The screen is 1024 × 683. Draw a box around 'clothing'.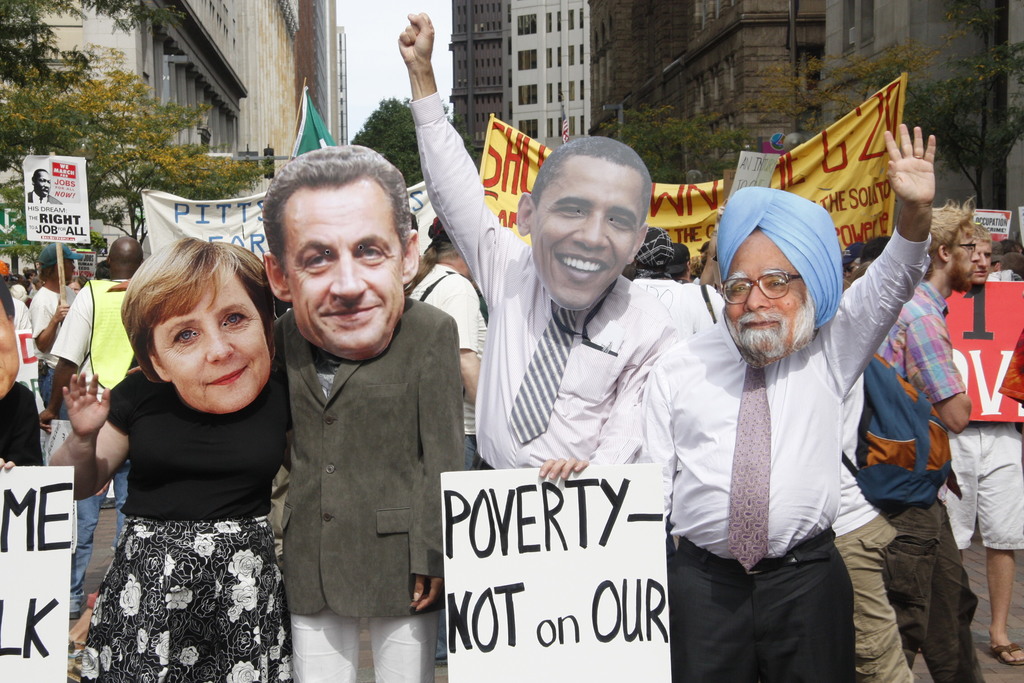
x1=936 y1=270 x2=1023 y2=548.
